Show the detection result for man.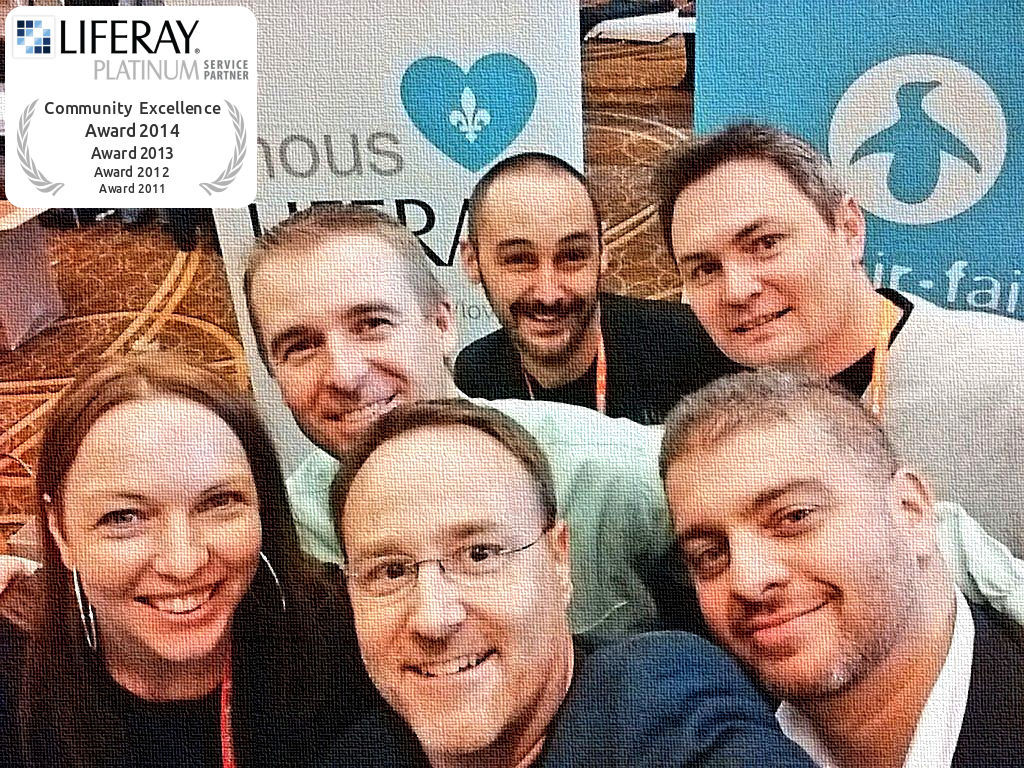
443/152/750/429.
